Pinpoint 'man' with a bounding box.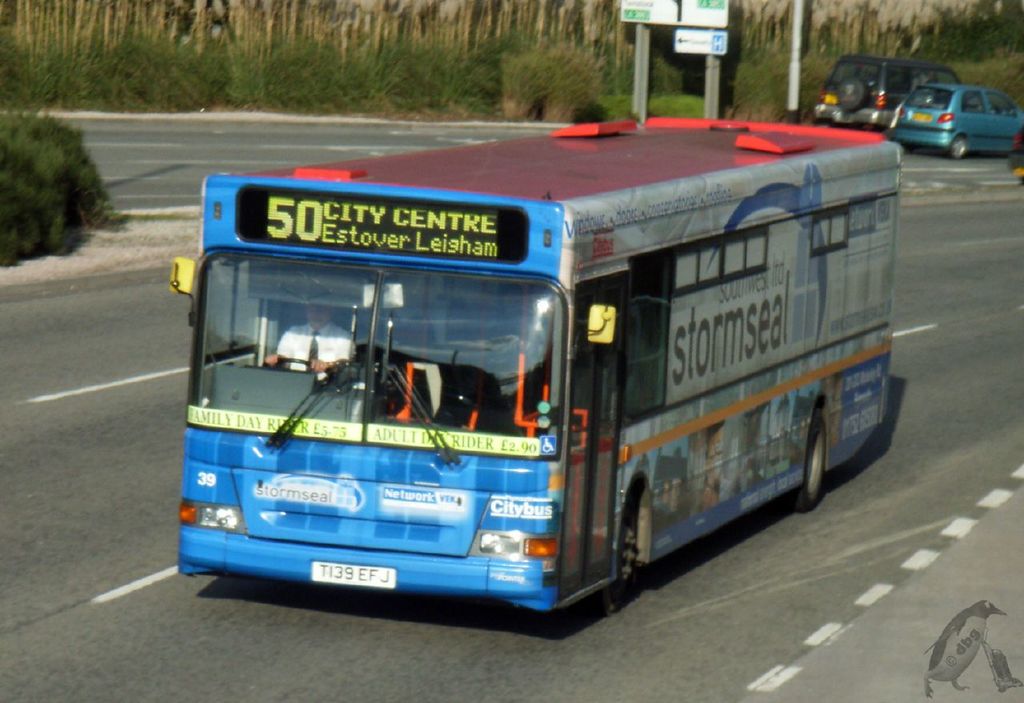
pyautogui.locateOnScreen(258, 288, 348, 378).
